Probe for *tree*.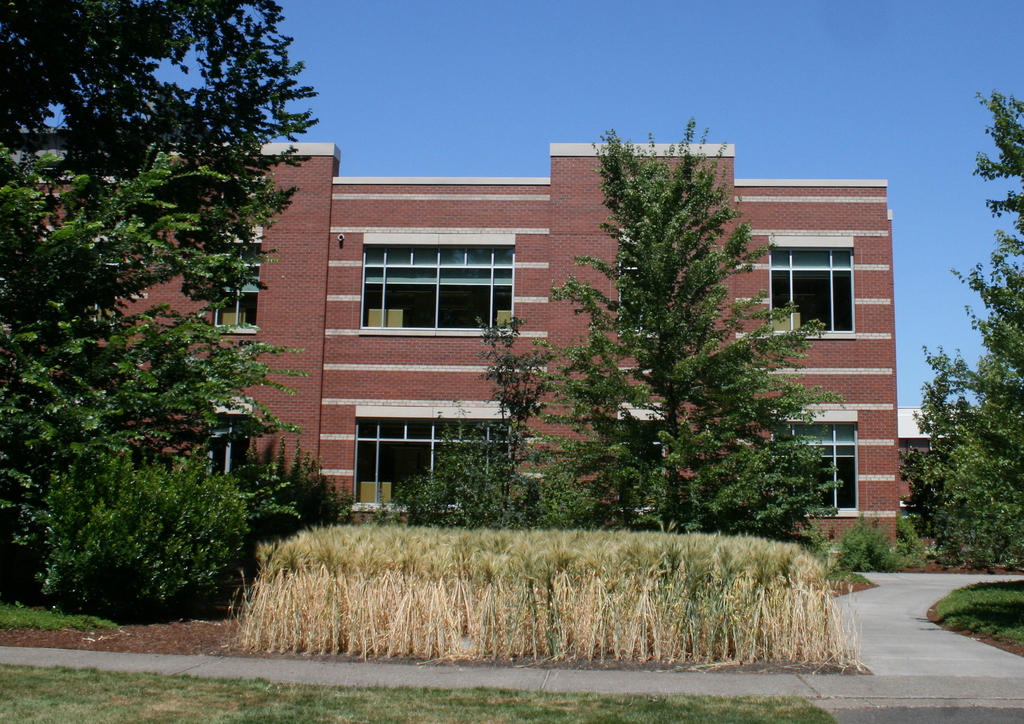
Probe result: (x1=0, y1=0, x2=319, y2=540).
